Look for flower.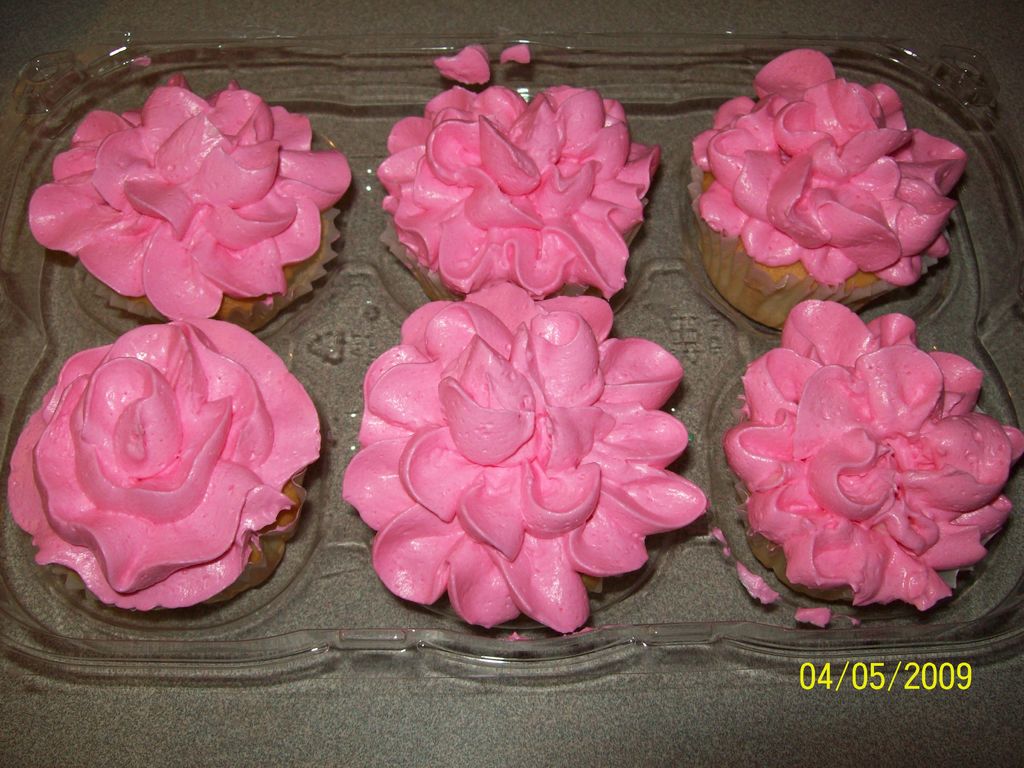
Found: 327,266,709,594.
